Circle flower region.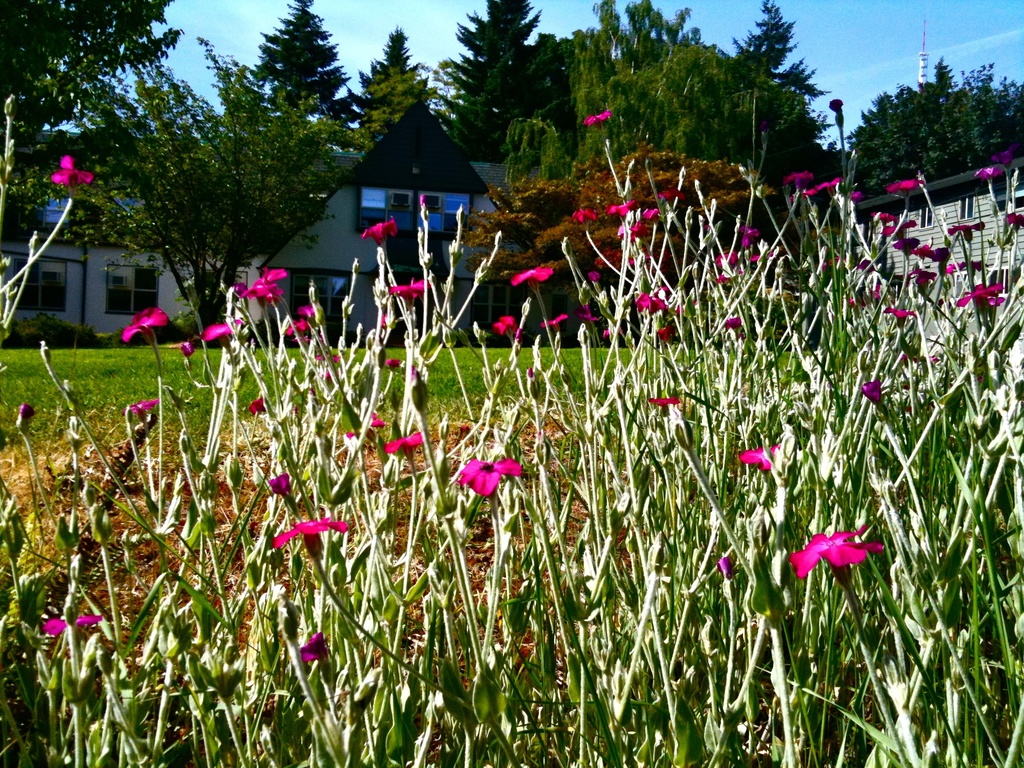
Region: box=[889, 305, 915, 318].
